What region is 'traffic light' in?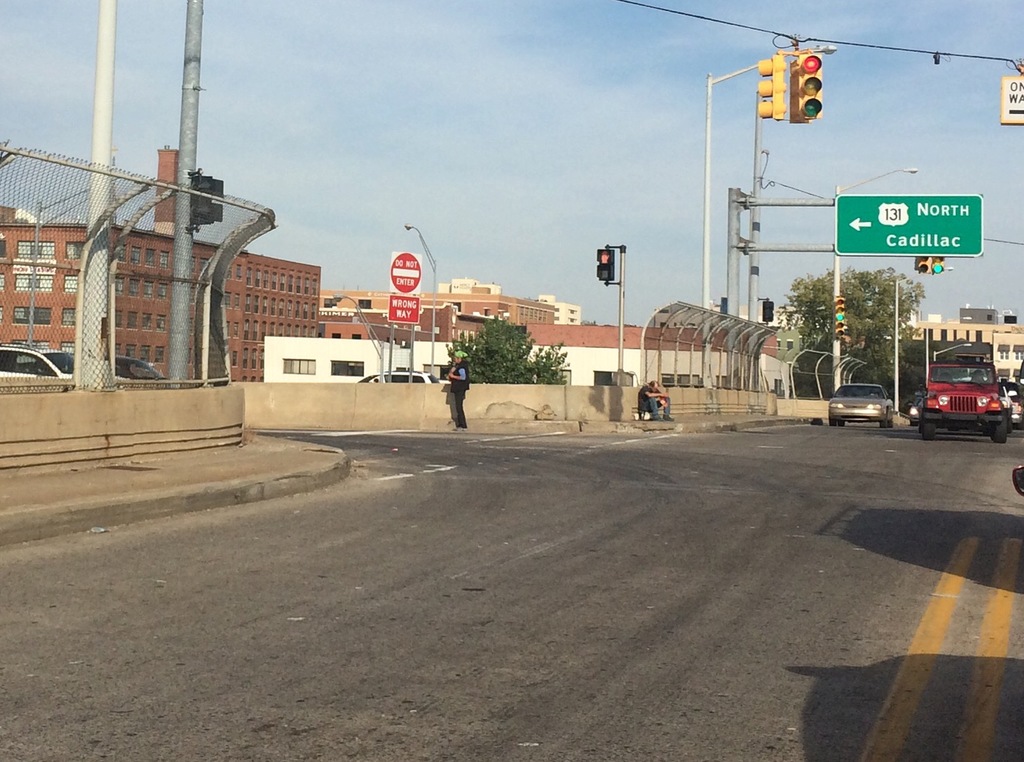
l=918, t=254, r=932, b=273.
